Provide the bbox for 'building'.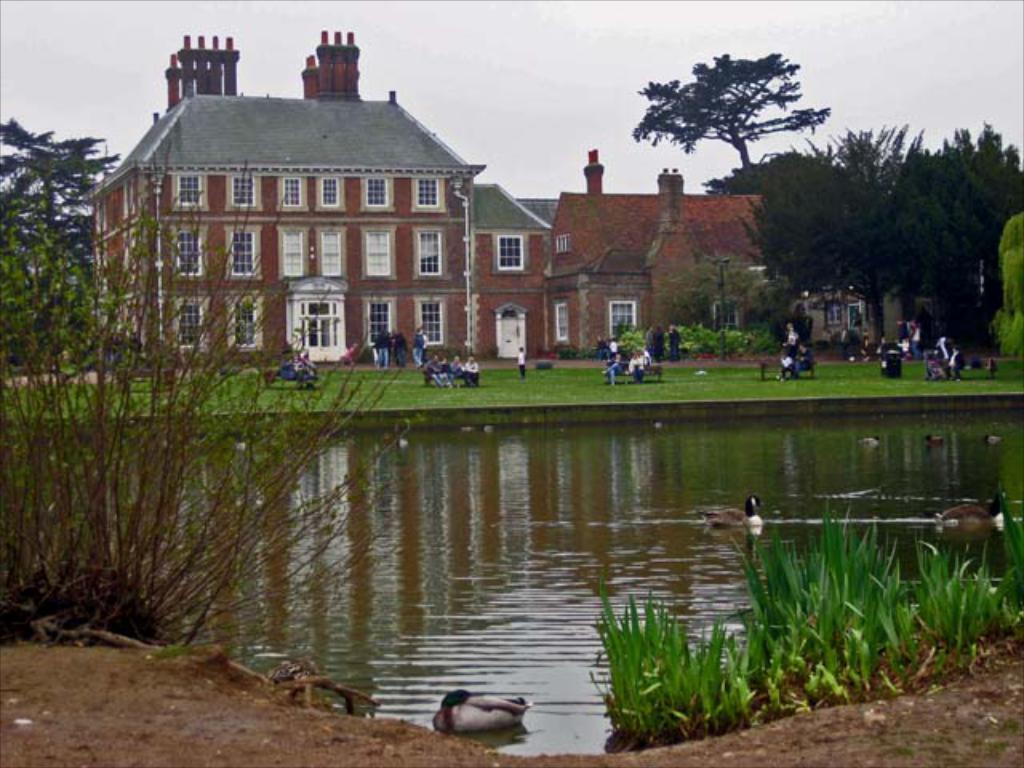
x1=85, y1=29, x2=872, y2=366.
